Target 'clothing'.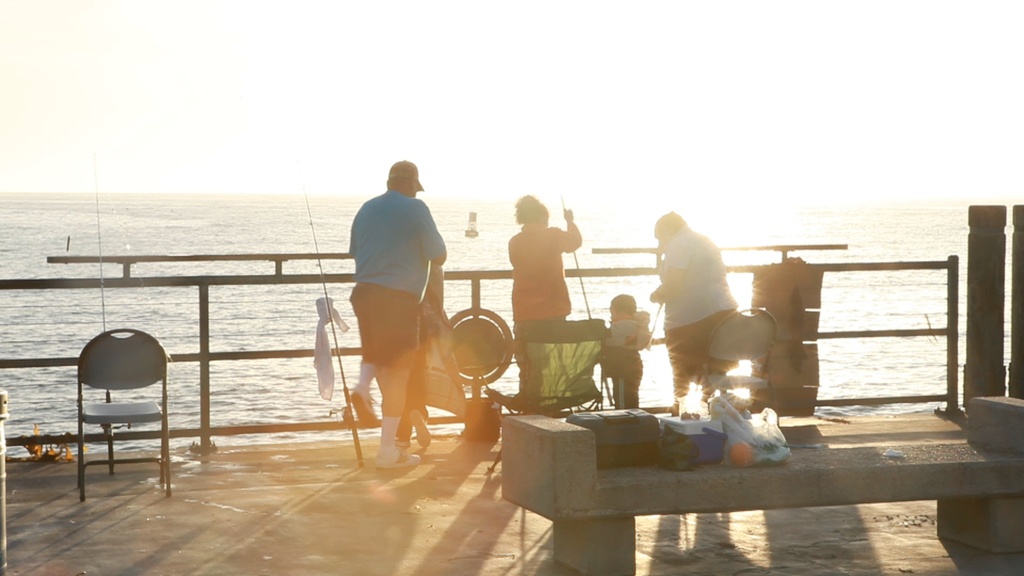
Target region: 511 216 583 321.
